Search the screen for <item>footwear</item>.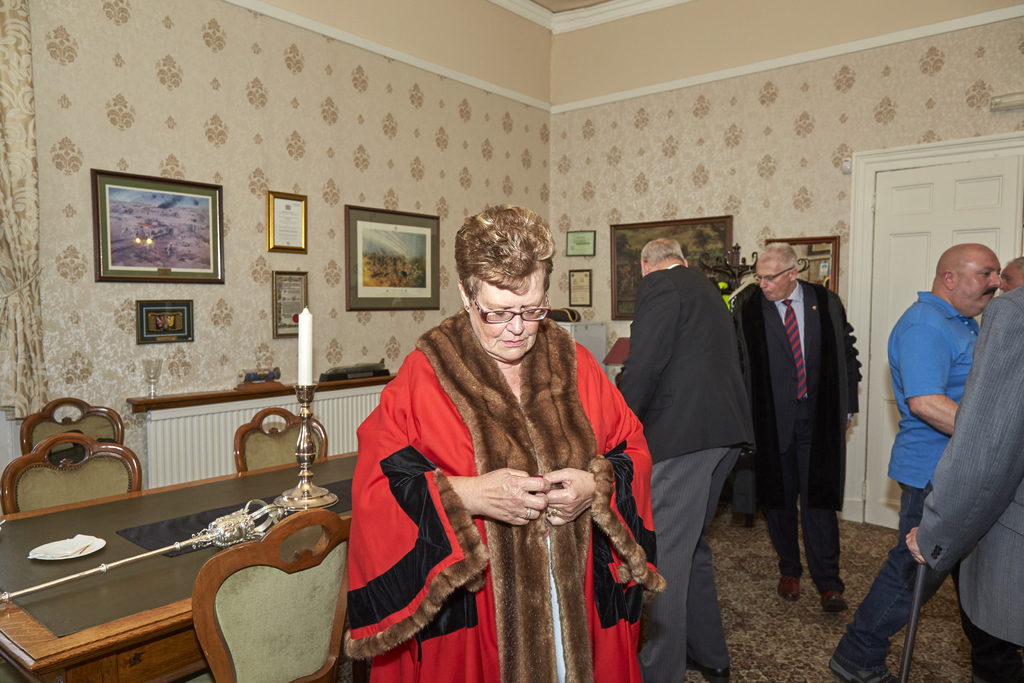
Found at <bbox>825, 654, 900, 682</bbox>.
